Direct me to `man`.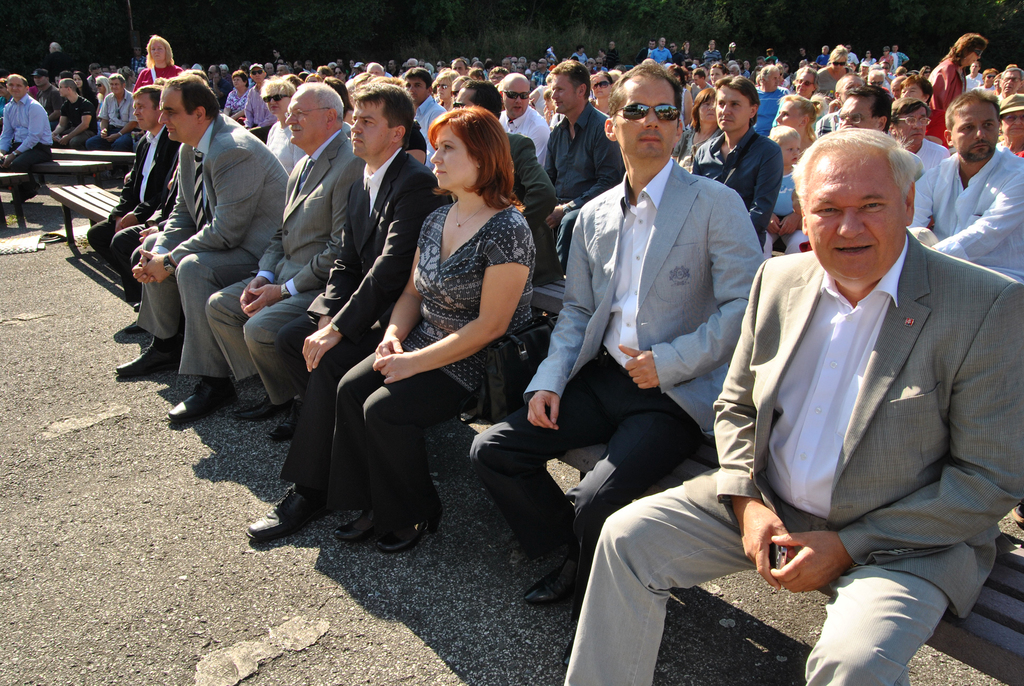
Direction: Rect(690, 67, 795, 261).
